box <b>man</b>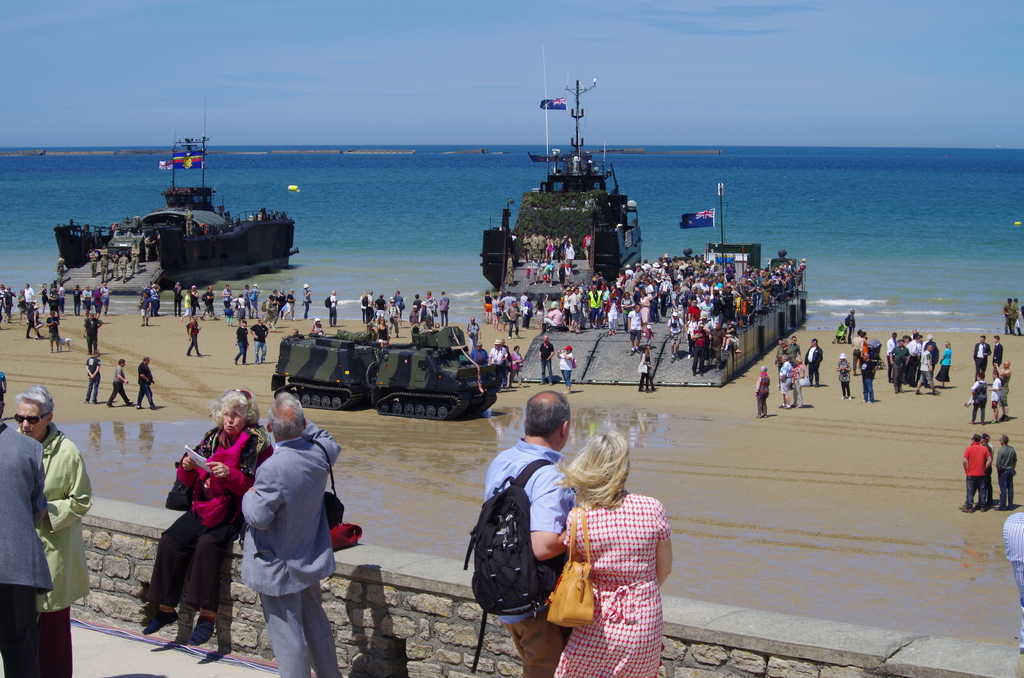
bbox=(483, 389, 579, 677)
